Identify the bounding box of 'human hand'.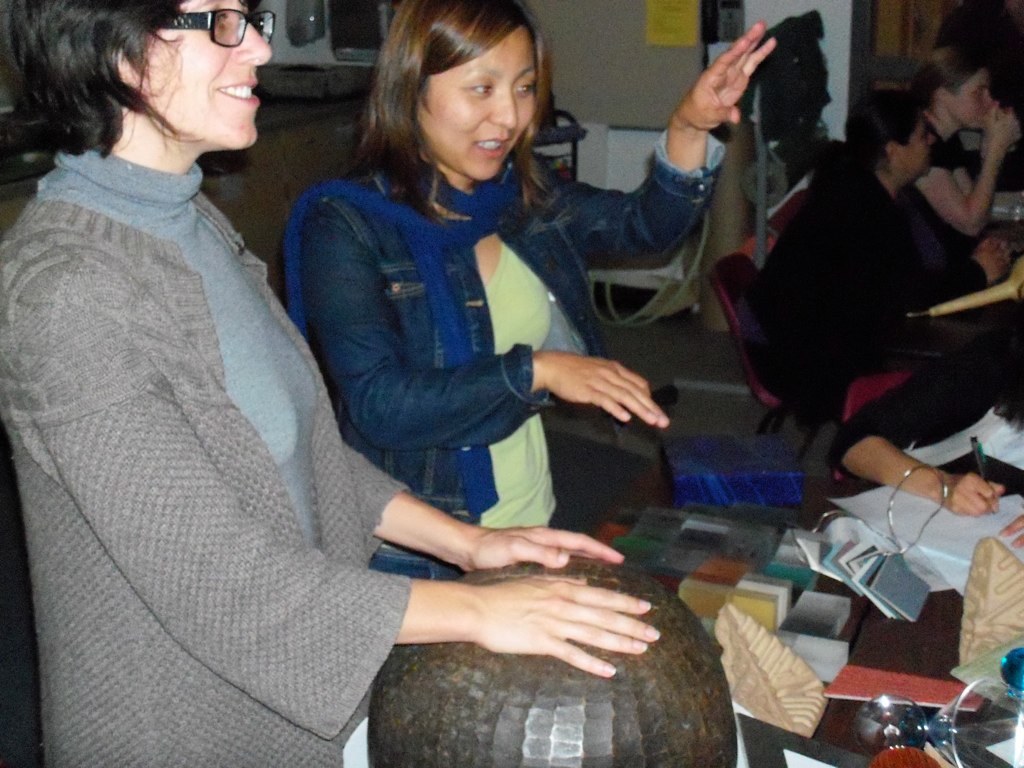
region(977, 248, 1008, 281).
